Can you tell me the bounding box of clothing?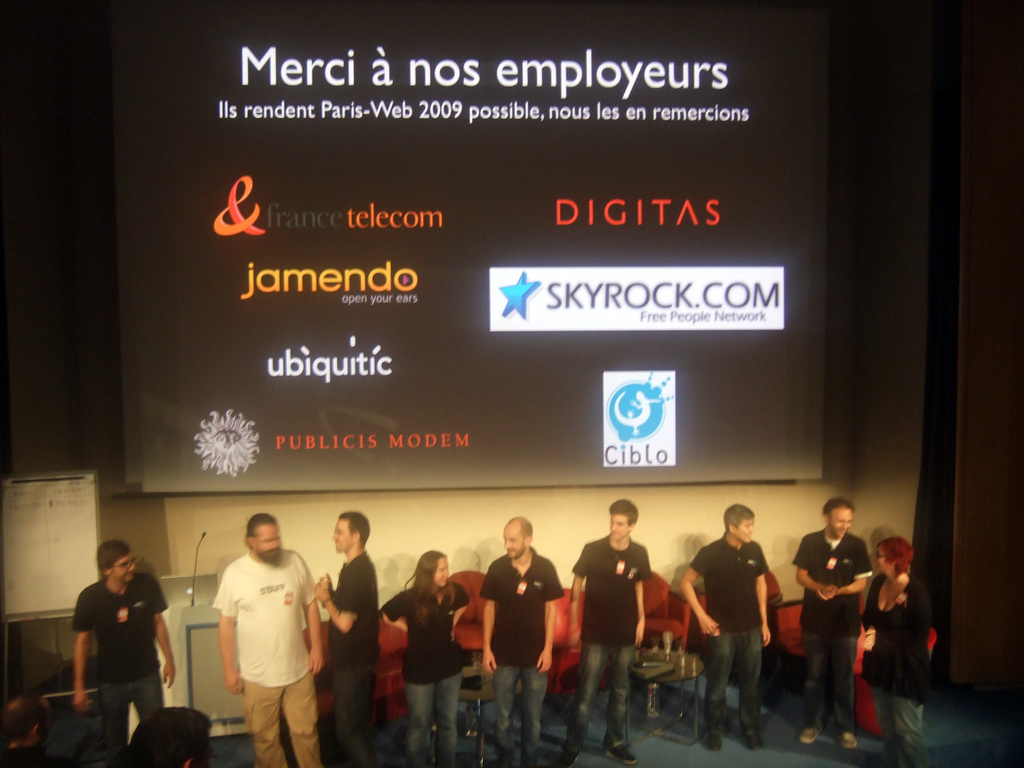
select_region(211, 553, 315, 767).
